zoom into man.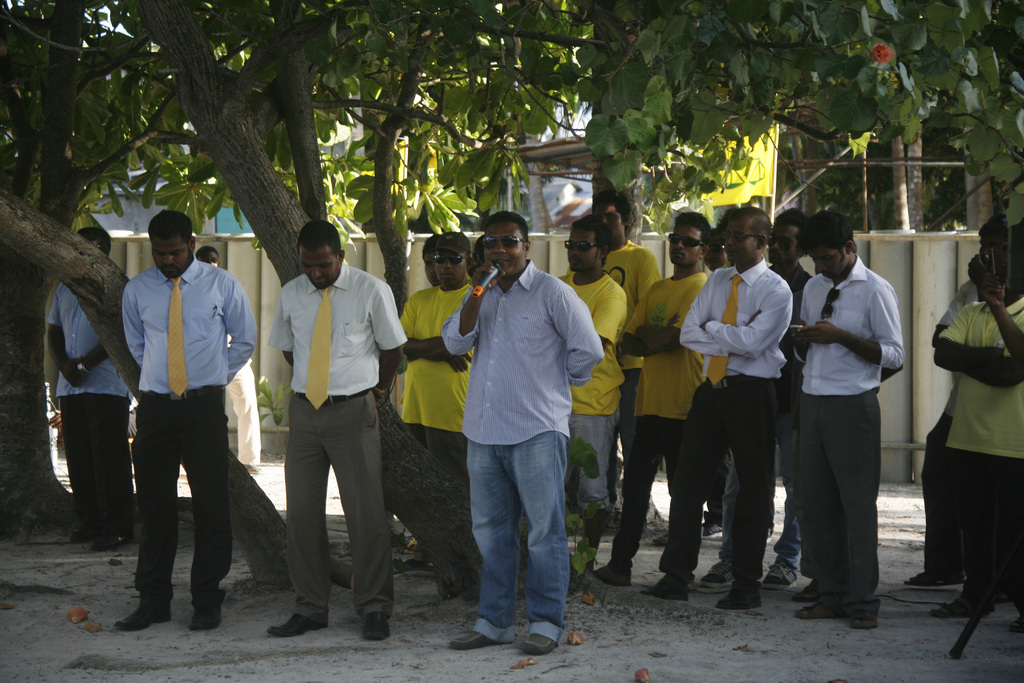
Zoom target: (904, 217, 1011, 593).
